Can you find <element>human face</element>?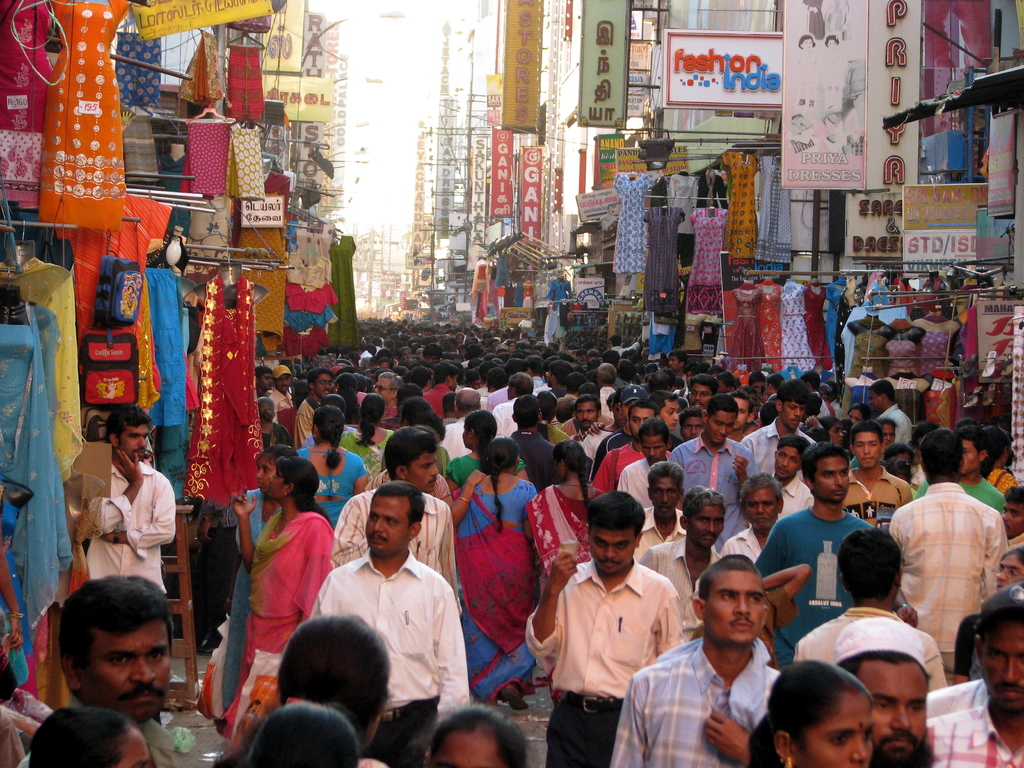
Yes, bounding box: 410, 452, 440, 495.
